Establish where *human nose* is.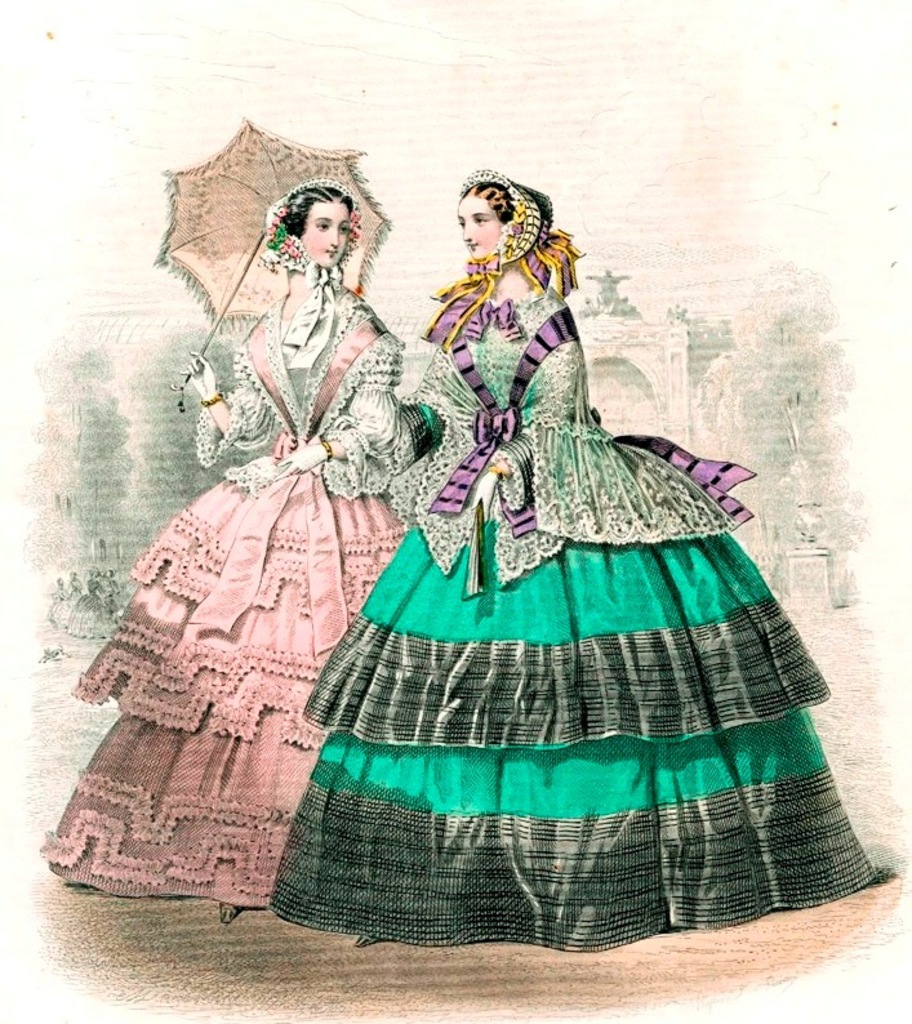
Established at [324,223,342,242].
